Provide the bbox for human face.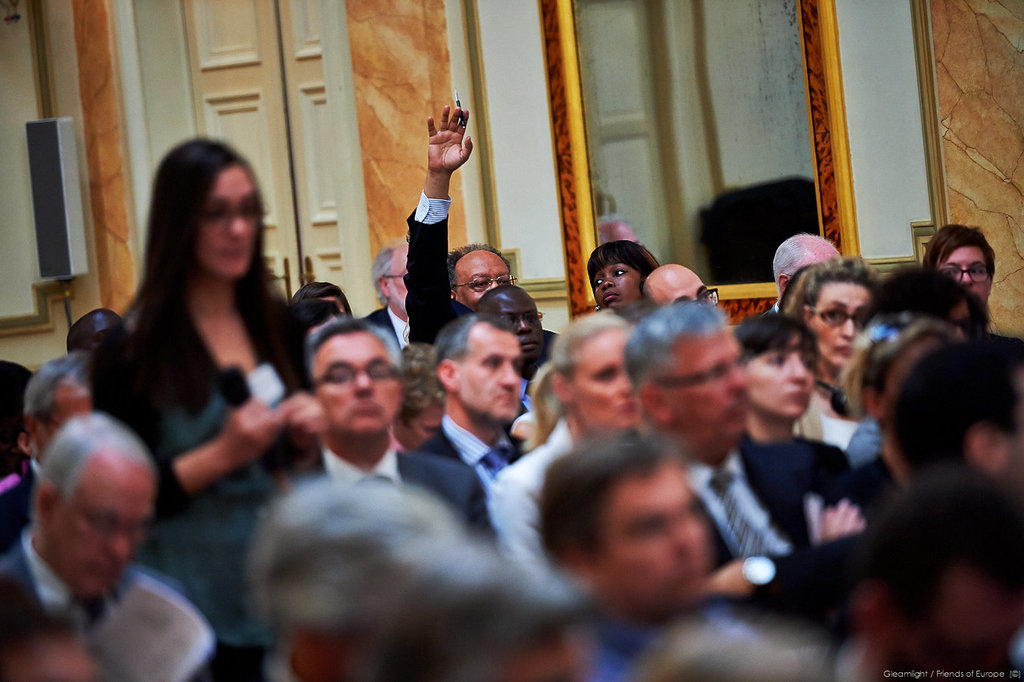
(606, 464, 699, 603).
